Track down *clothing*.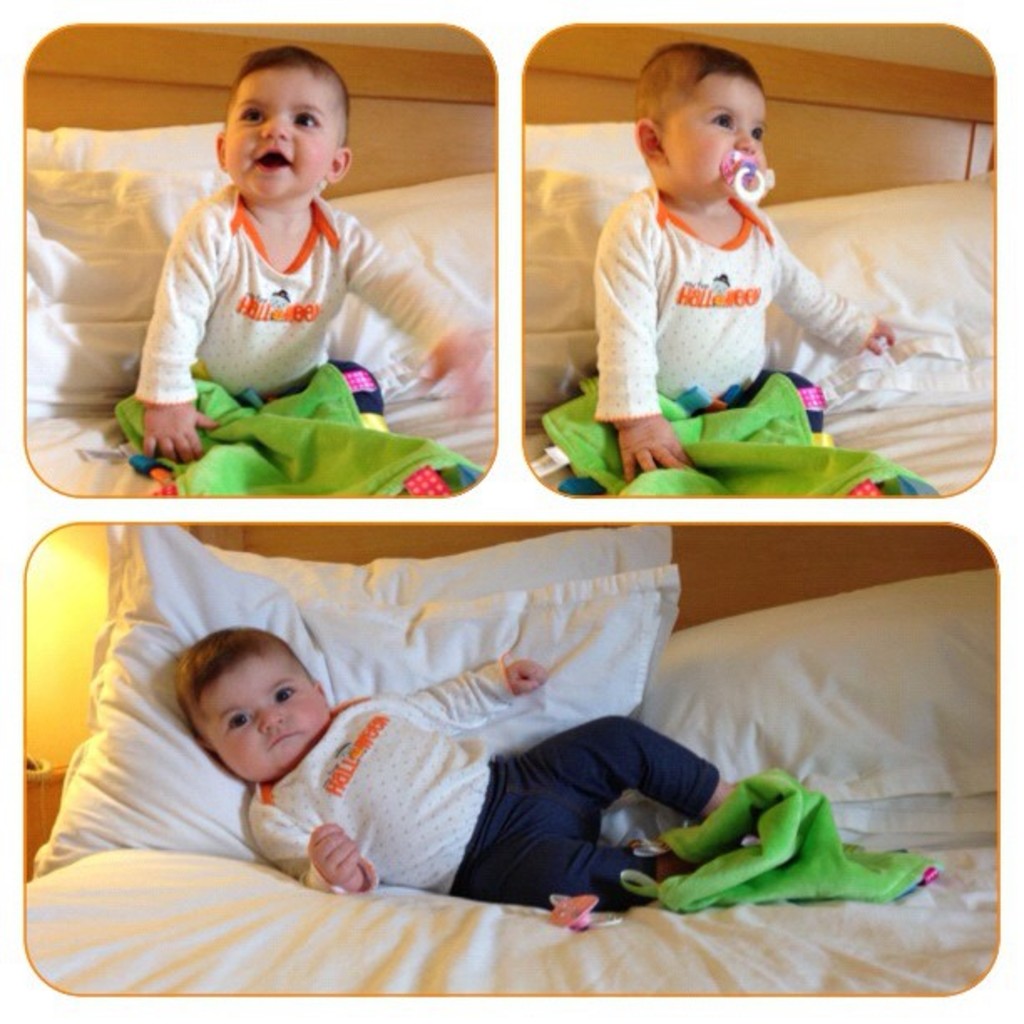
Tracked to l=131, t=181, r=462, b=418.
